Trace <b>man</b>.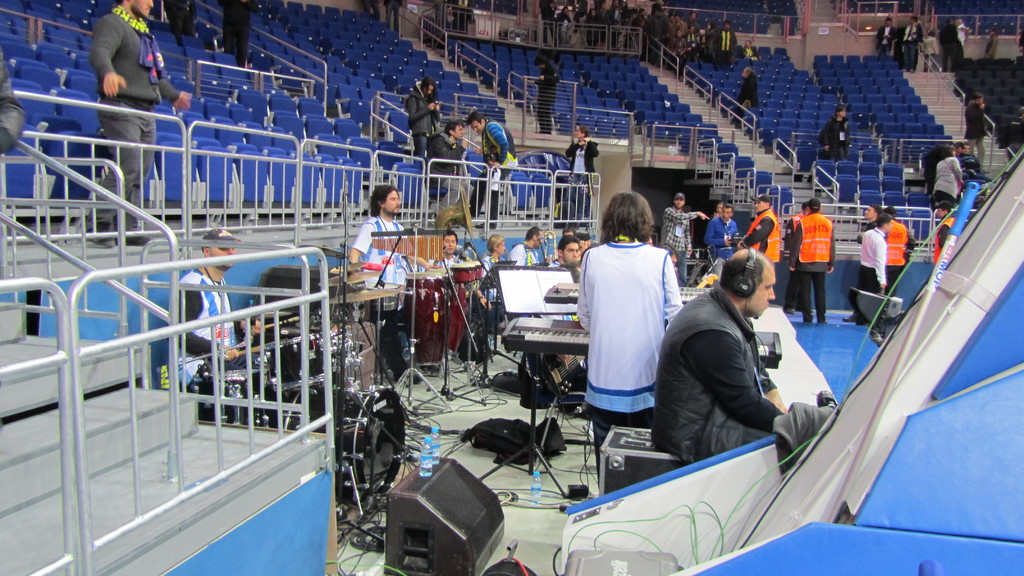
Traced to (x1=563, y1=232, x2=573, y2=233).
